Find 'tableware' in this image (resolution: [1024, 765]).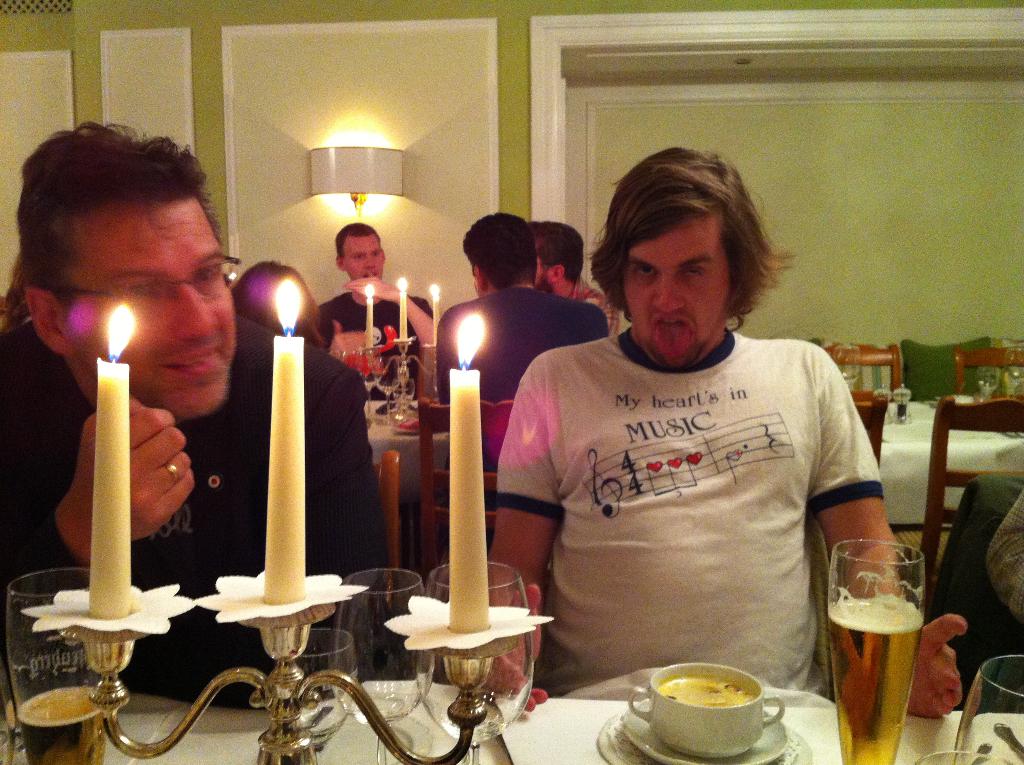
(936, 651, 1023, 764).
